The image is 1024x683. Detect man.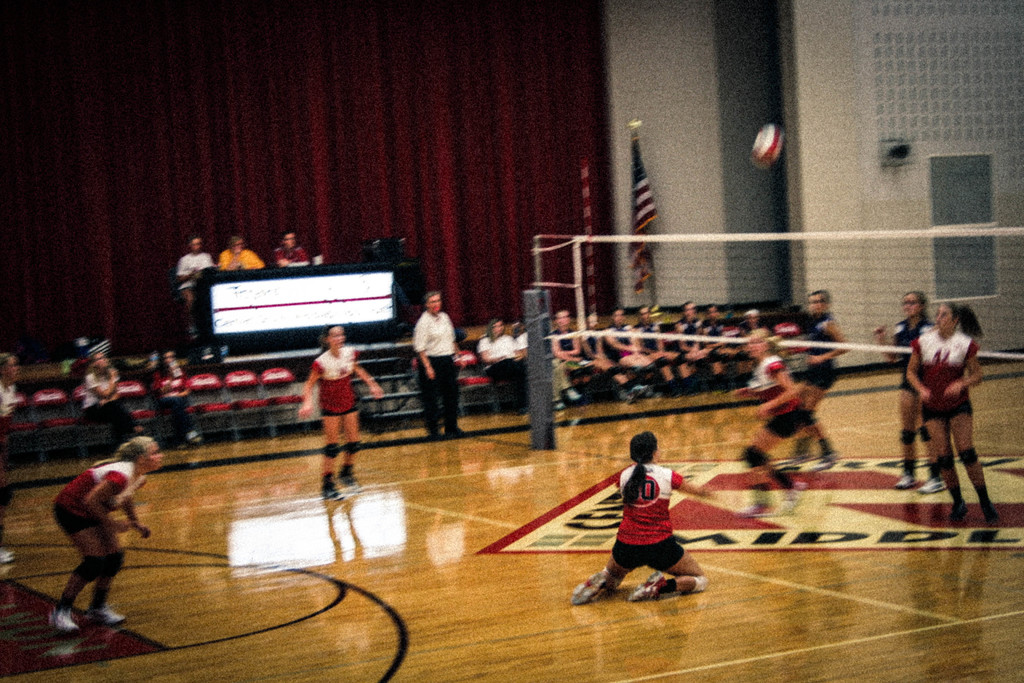
Detection: x1=412, y1=288, x2=461, y2=436.
